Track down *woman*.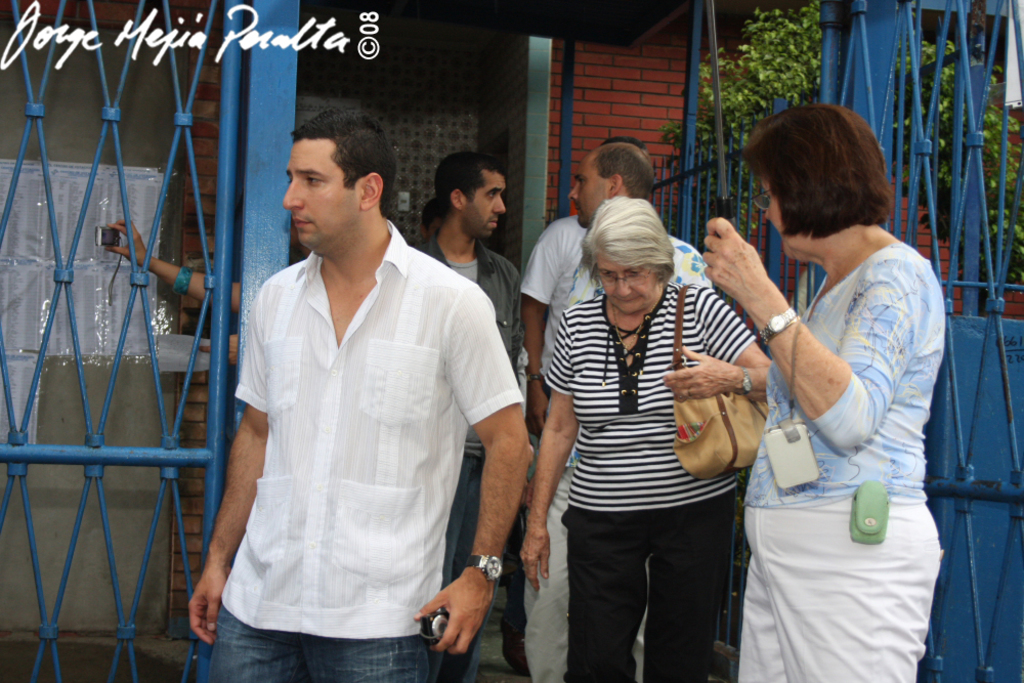
Tracked to Rect(701, 106, 949, 682).
